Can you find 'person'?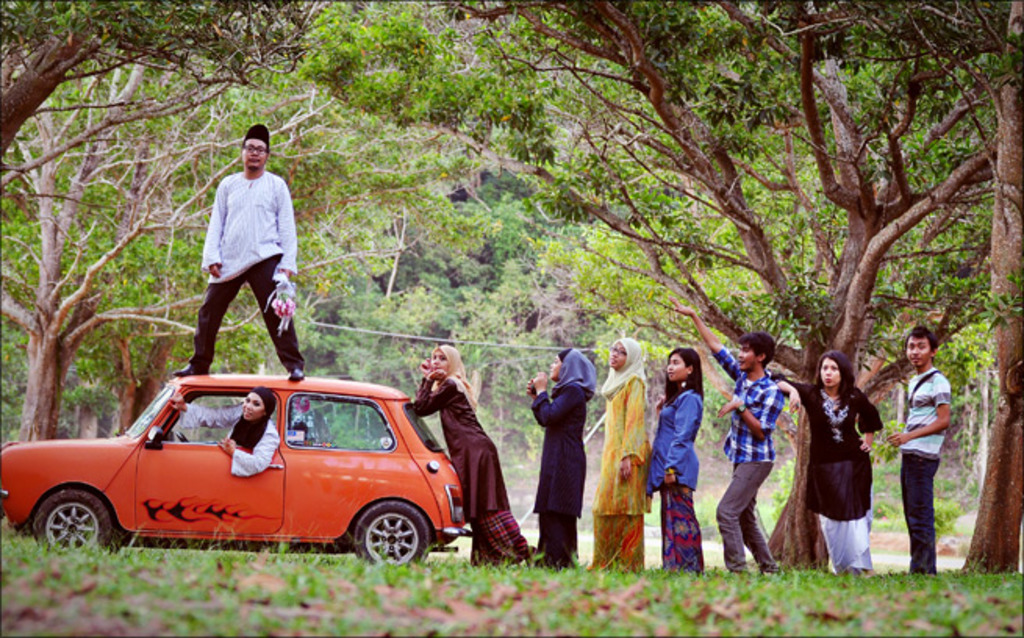
Yes, bounding box: bbox(525, 333, 599, 565).
